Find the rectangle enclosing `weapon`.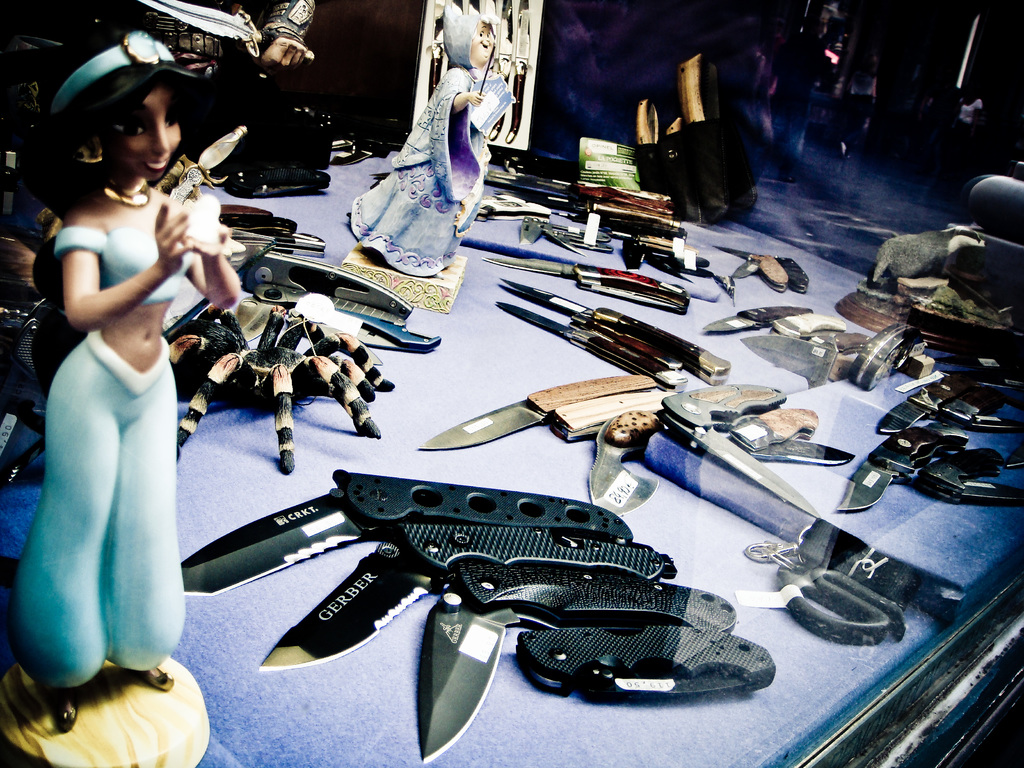
<bbox>706, 306, 828, 339</bbox>.
